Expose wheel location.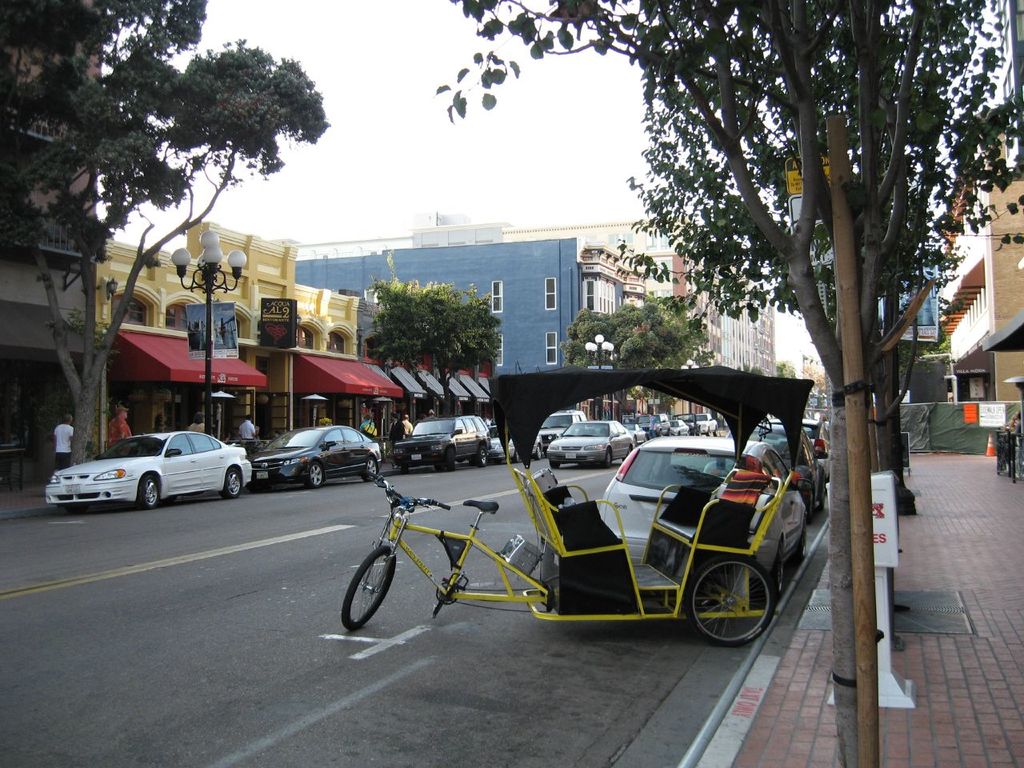
Exposed at <region>135, 474, 159, 509</region>.
